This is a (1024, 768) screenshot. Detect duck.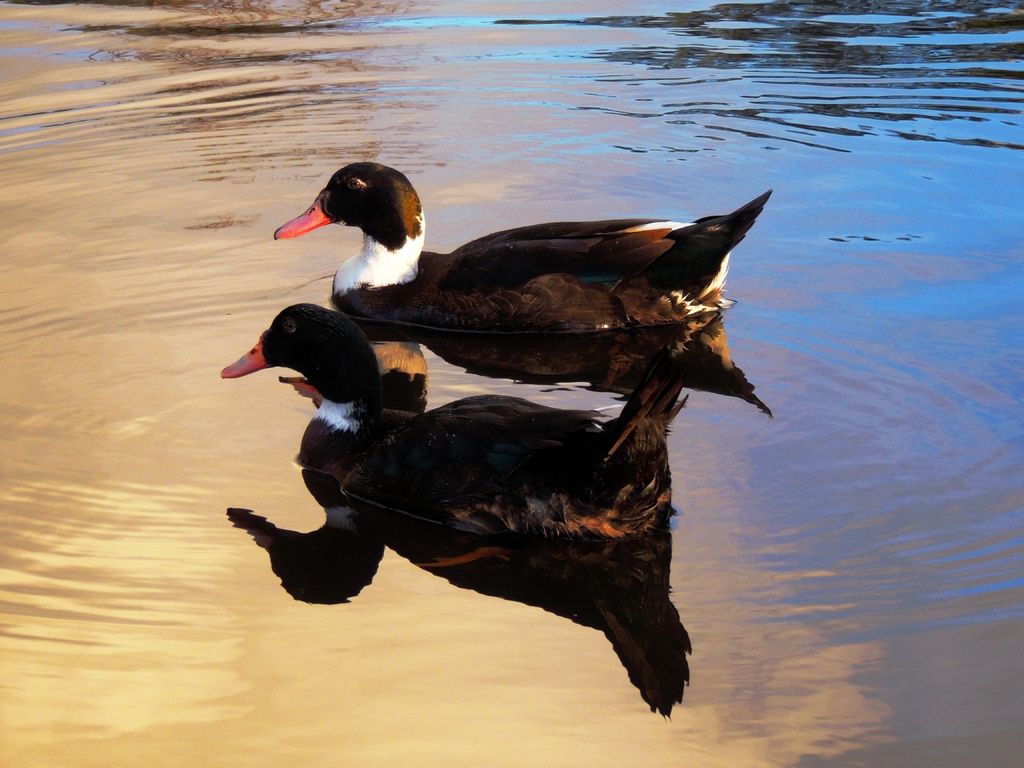
x1=273, y1=163, x2=788, y2=389.
